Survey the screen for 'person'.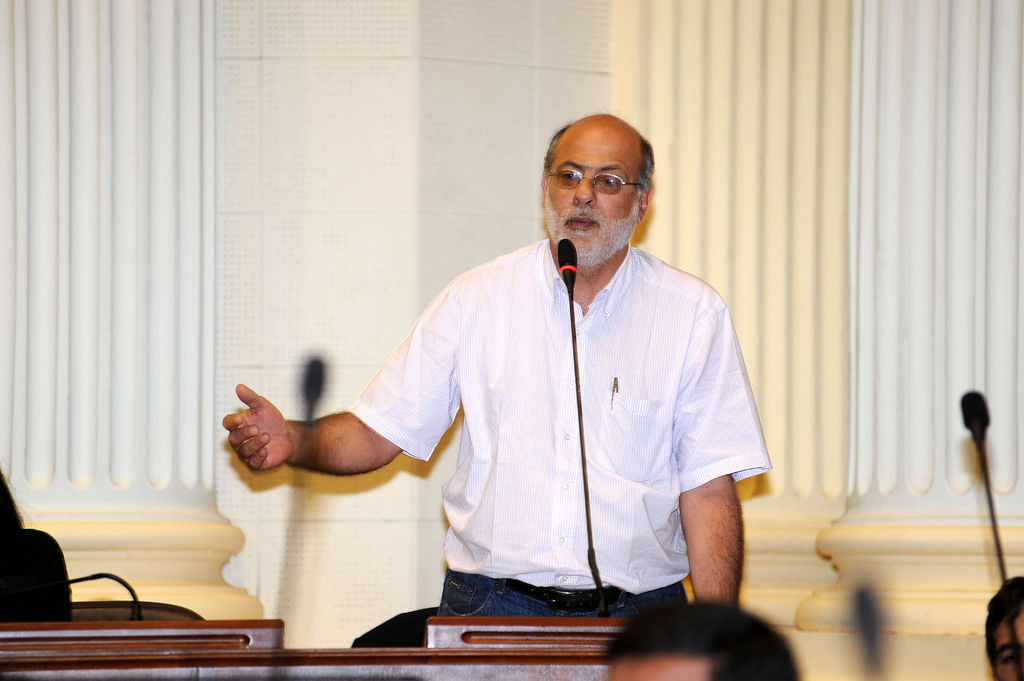
Survey found: 223:112:771:648.
